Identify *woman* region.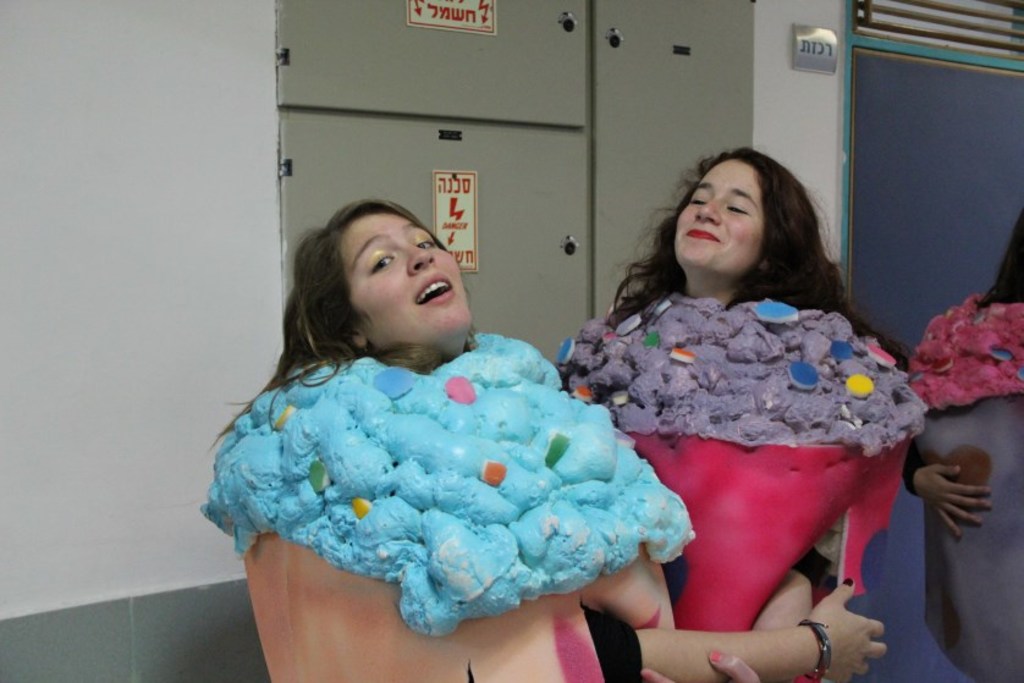
Region: 558/150/920/682.
